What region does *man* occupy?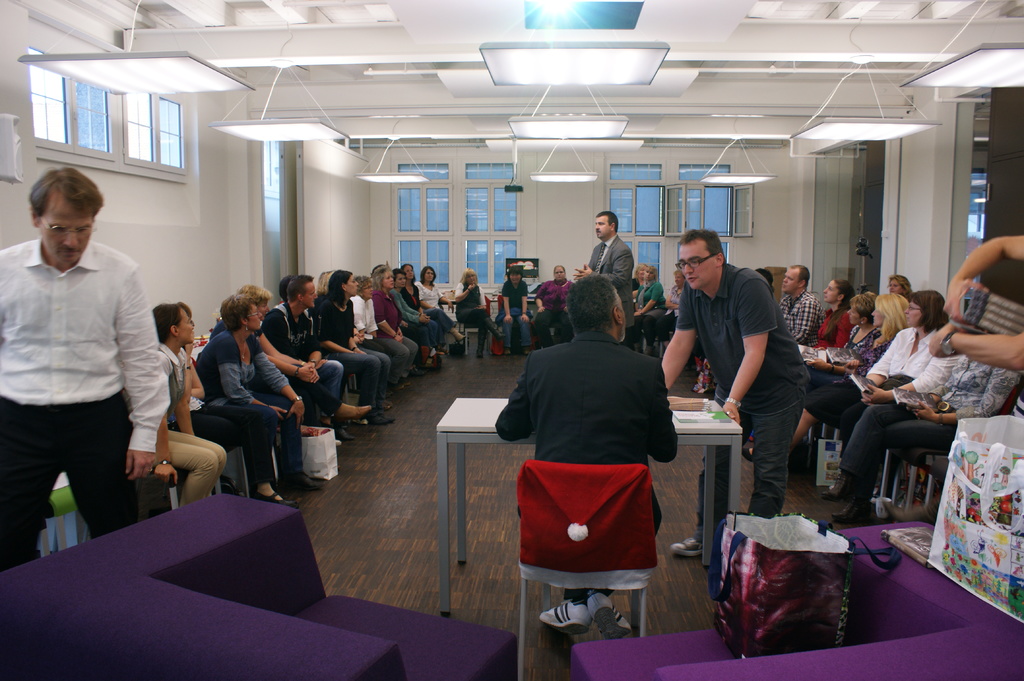
497/276/693/633.
